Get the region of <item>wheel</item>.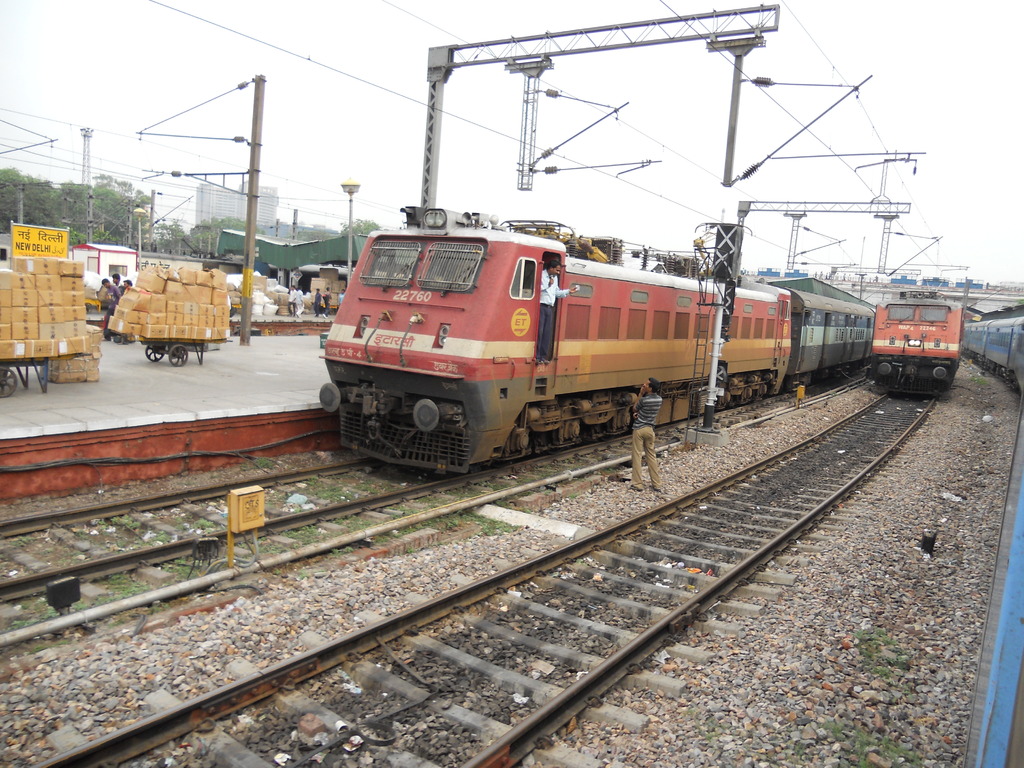
<bbox>0, 362, 19, 398</bbox>.
